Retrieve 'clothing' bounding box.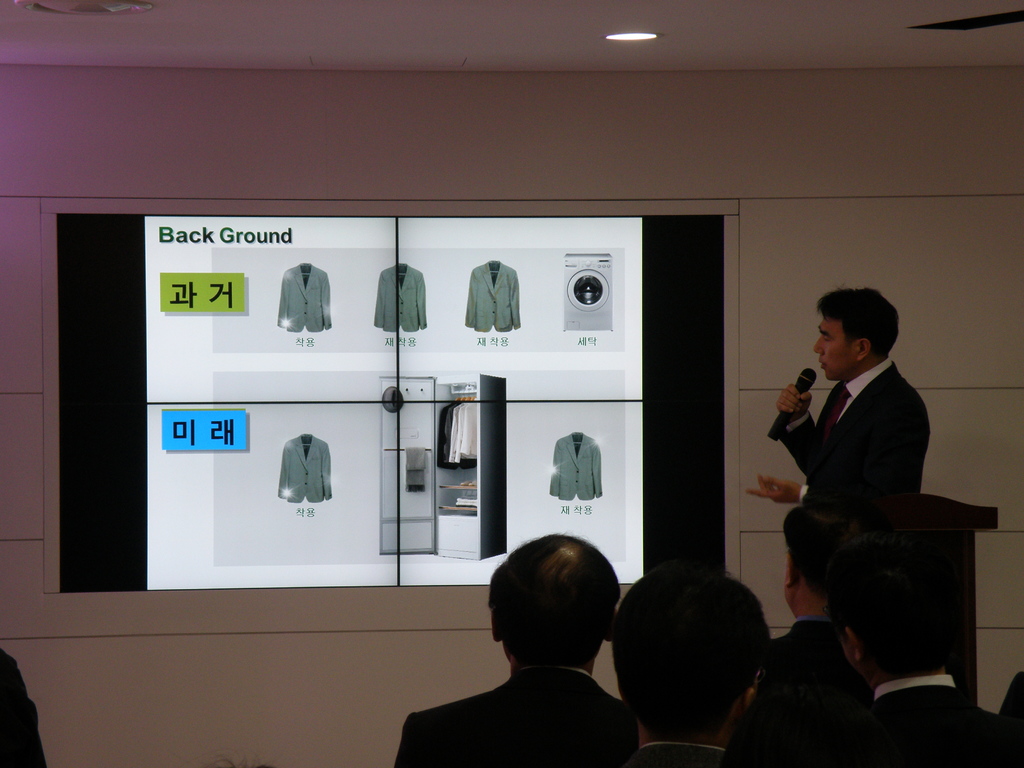
Bounding box: (left=844, top=668, right=1016, bottom=767).
